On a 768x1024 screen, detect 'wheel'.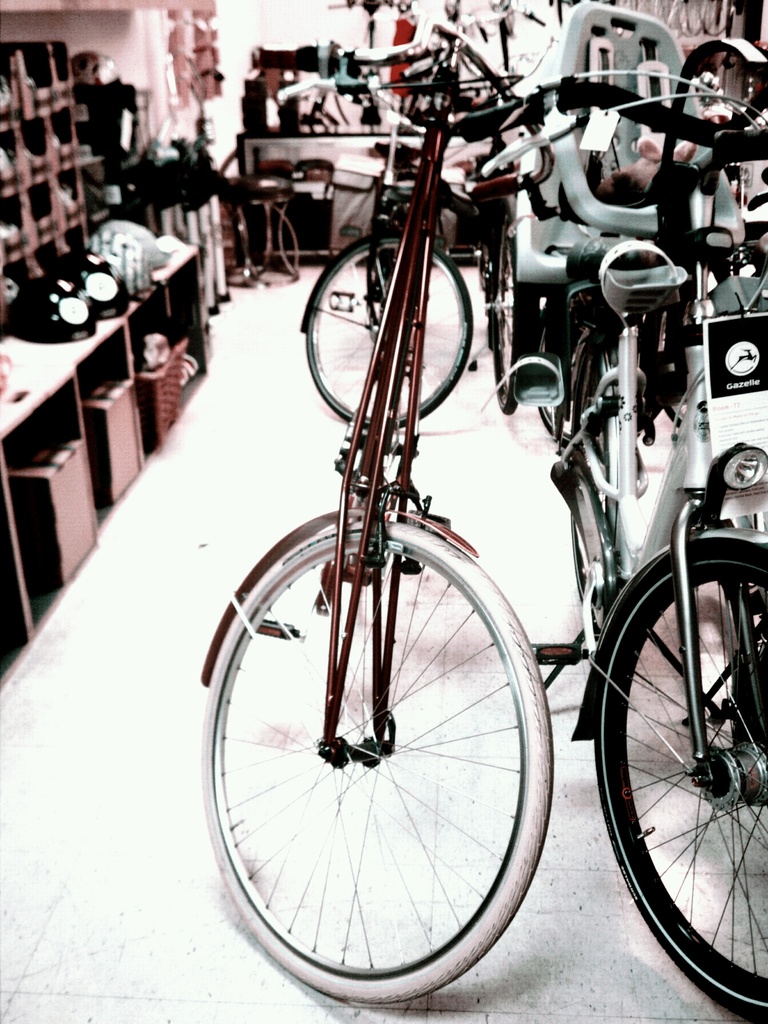
bbox=(213, 518, 557, 967).
